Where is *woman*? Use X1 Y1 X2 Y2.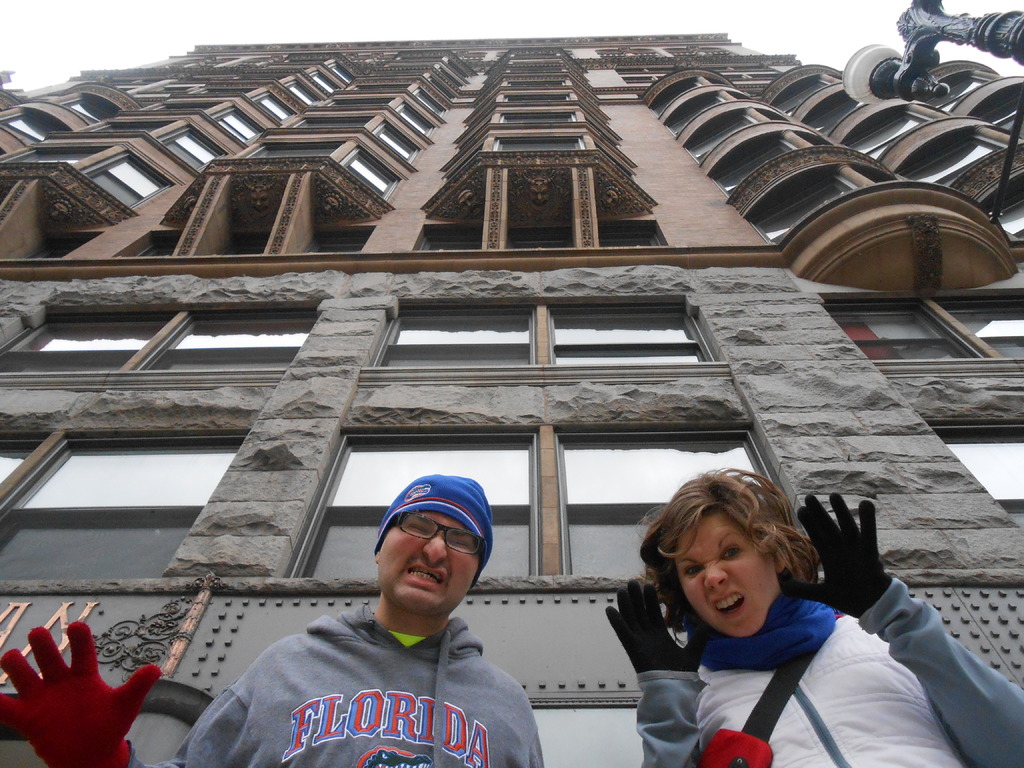
601 465 936 763.
